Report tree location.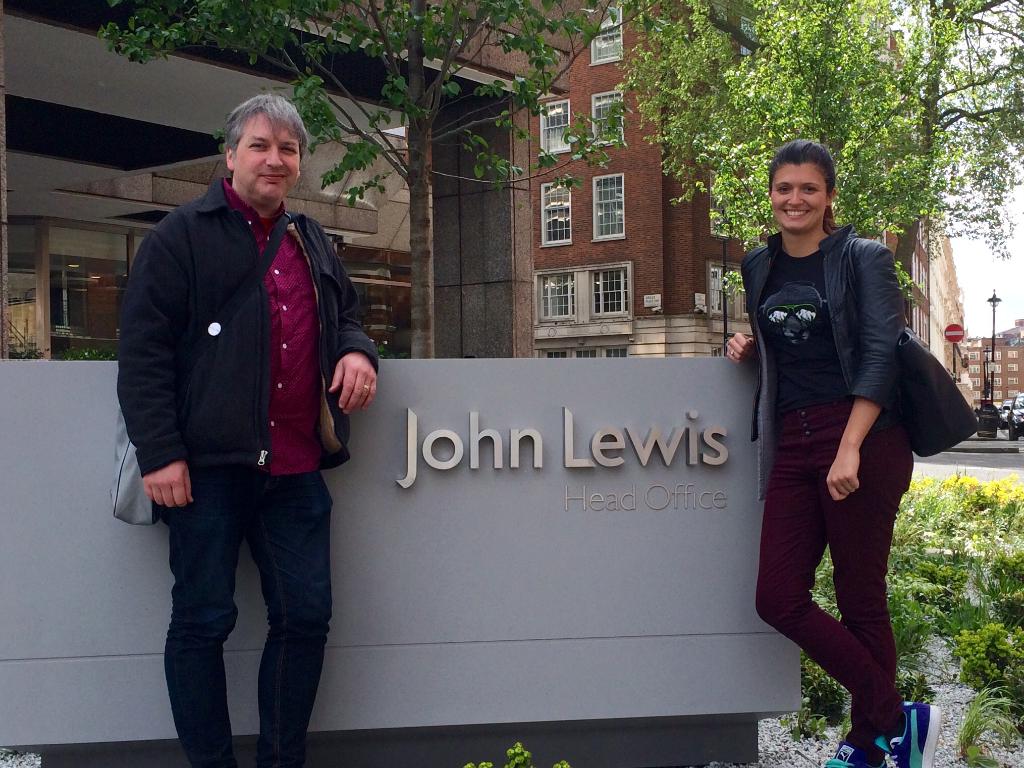
Report: bbox=(95, 0, 659, 361).
